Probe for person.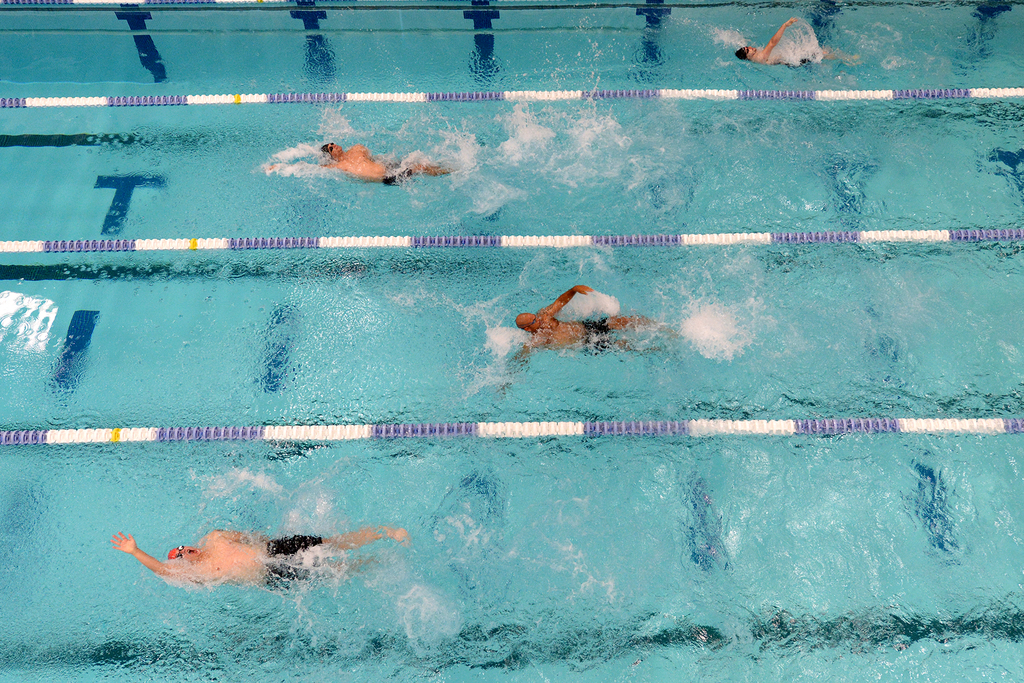
Probe result: (109,528,415,594).
